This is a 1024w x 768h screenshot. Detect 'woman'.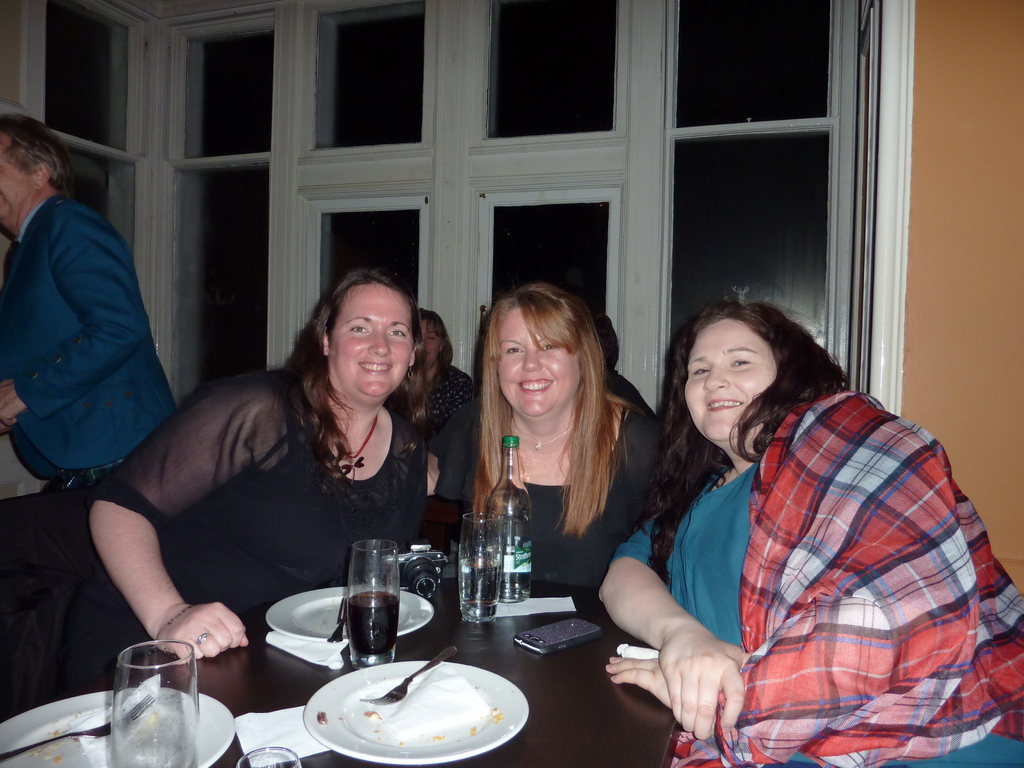
(411,308,481,426).
